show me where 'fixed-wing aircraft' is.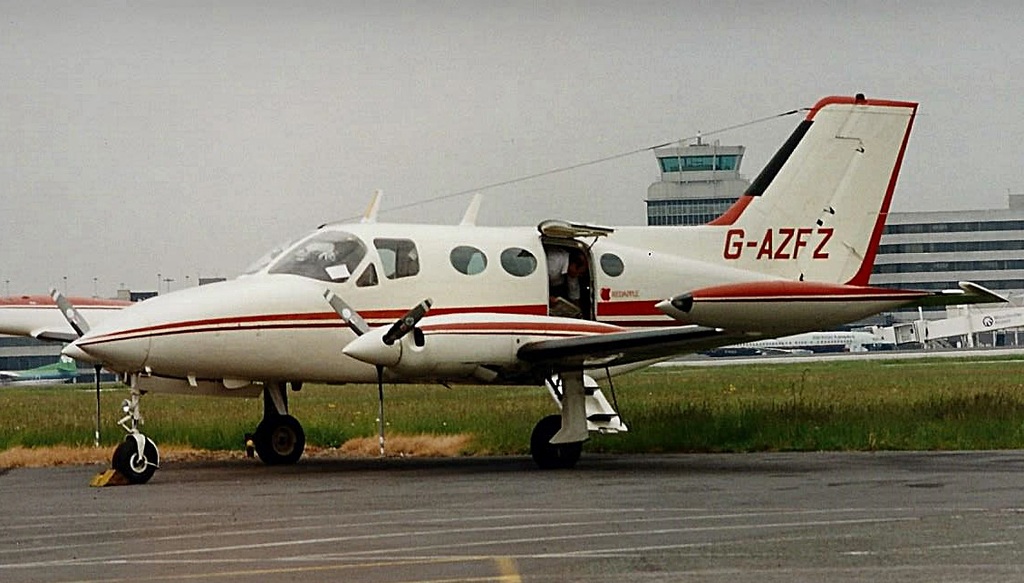
'fixed-wing aircraft' is at 47,84,1012,482.
